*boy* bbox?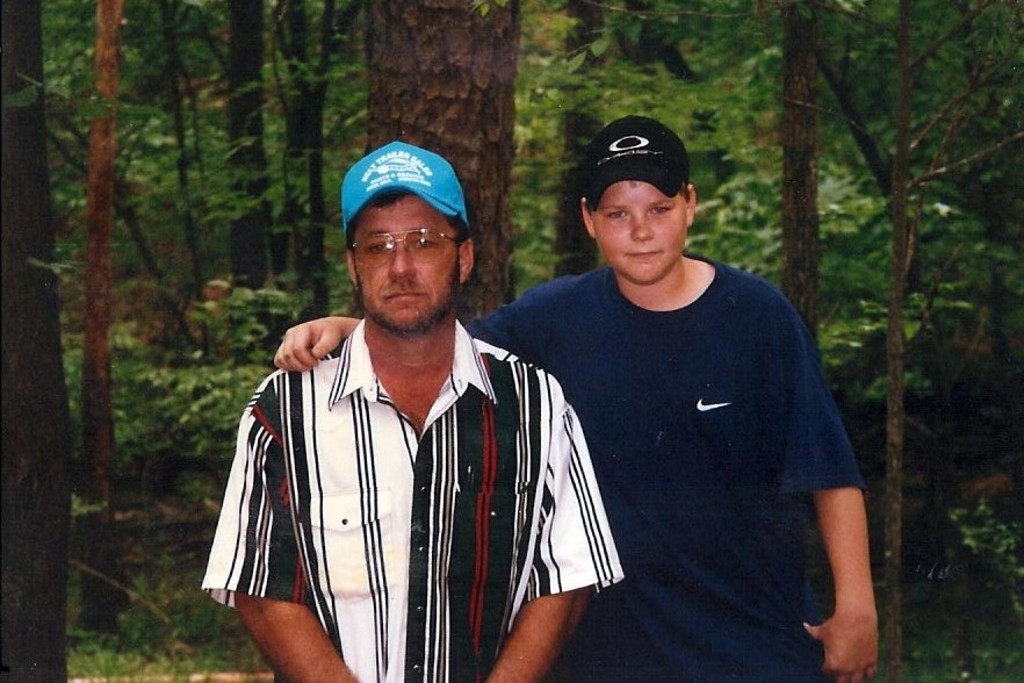
crop(471, 116, 882, 681)
